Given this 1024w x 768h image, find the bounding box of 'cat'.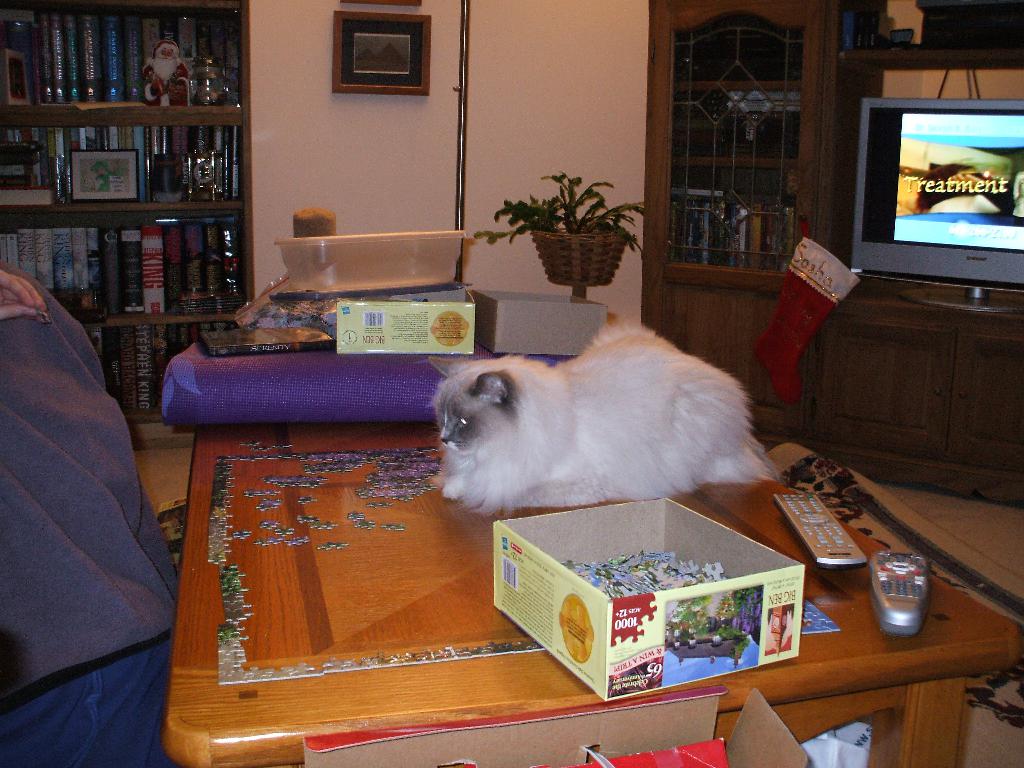
bbox(427, 320, 774, 517).
